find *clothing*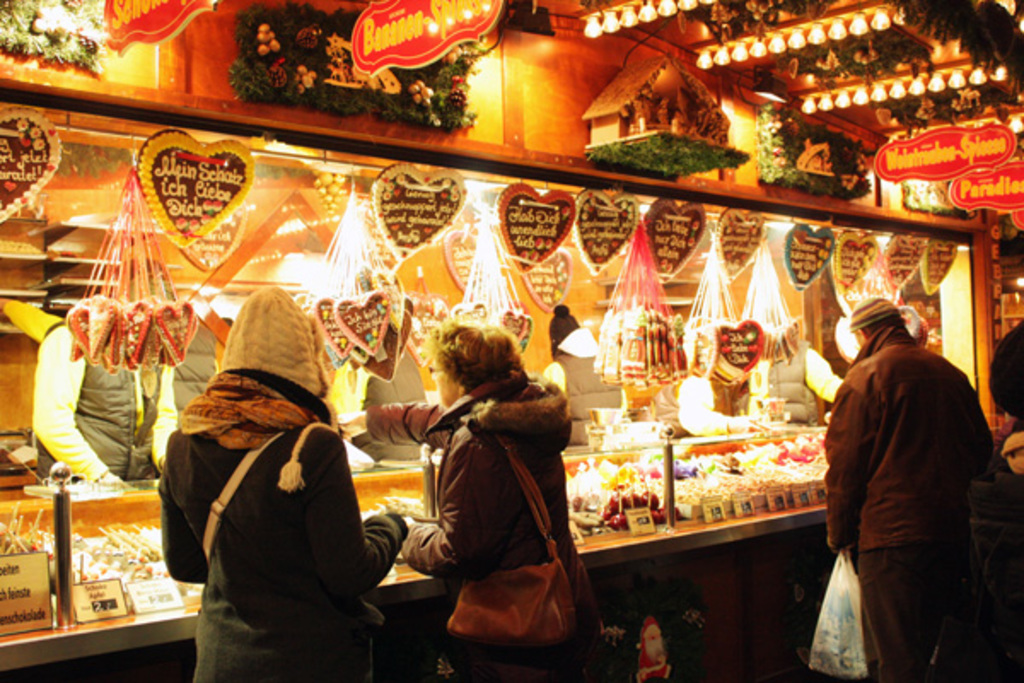
left=326, top=330, right=433, bottom=461
